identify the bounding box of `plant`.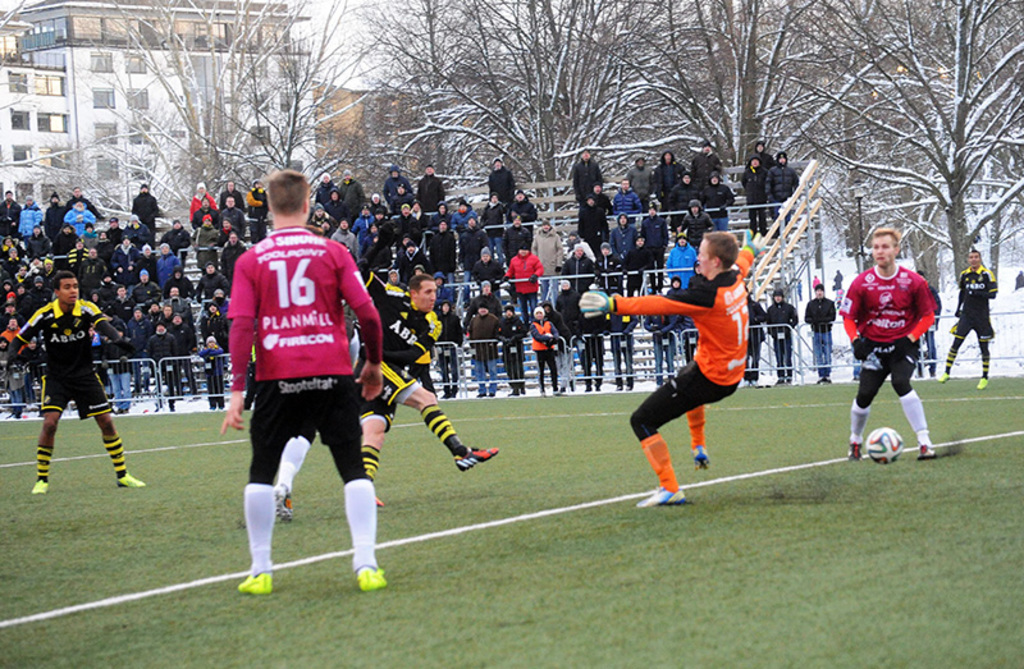
crop(0, 356, 1023, 668).
